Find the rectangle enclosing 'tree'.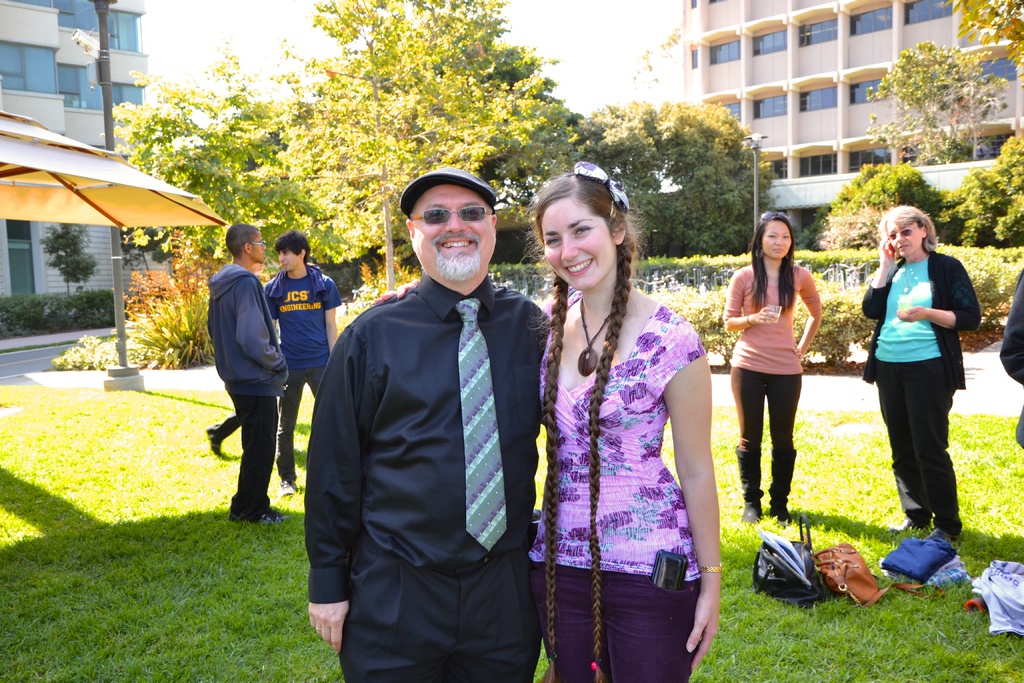
<region>95, 36, 297, 260</region>.
